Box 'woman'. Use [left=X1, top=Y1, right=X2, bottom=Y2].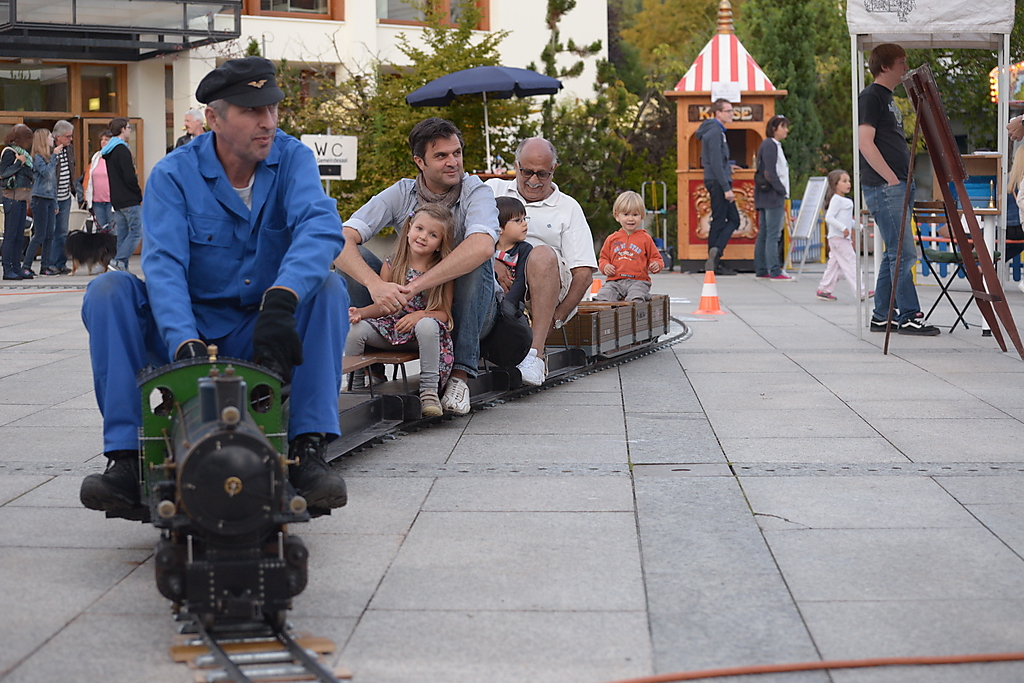
[left=755, top=110, right=791, bottom=279].
